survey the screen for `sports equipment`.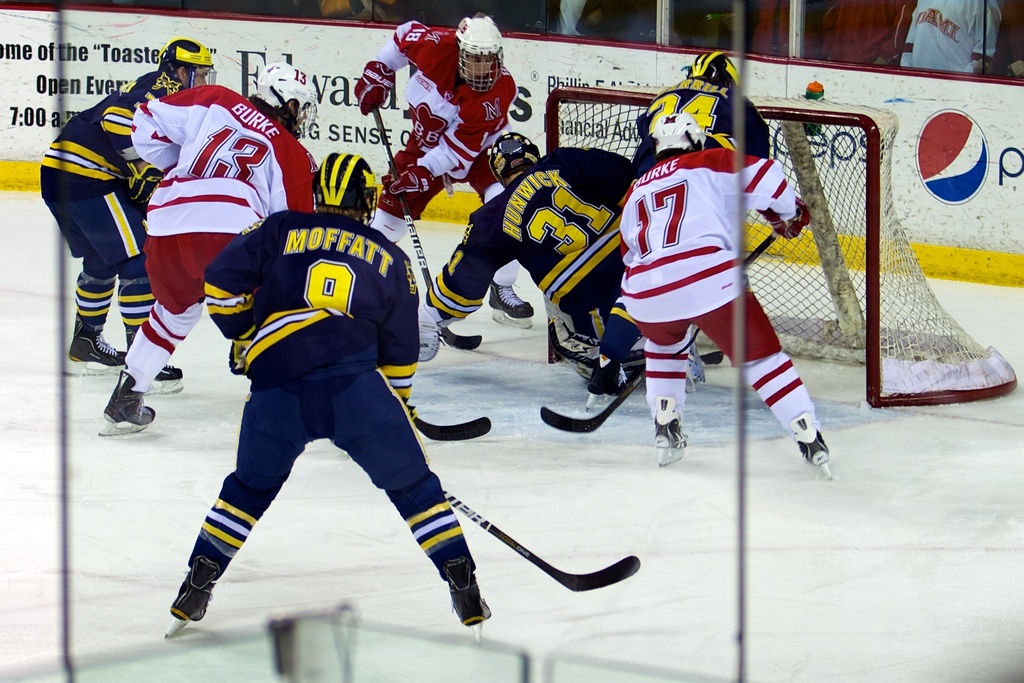
Survey found: 65,323,130,374.
